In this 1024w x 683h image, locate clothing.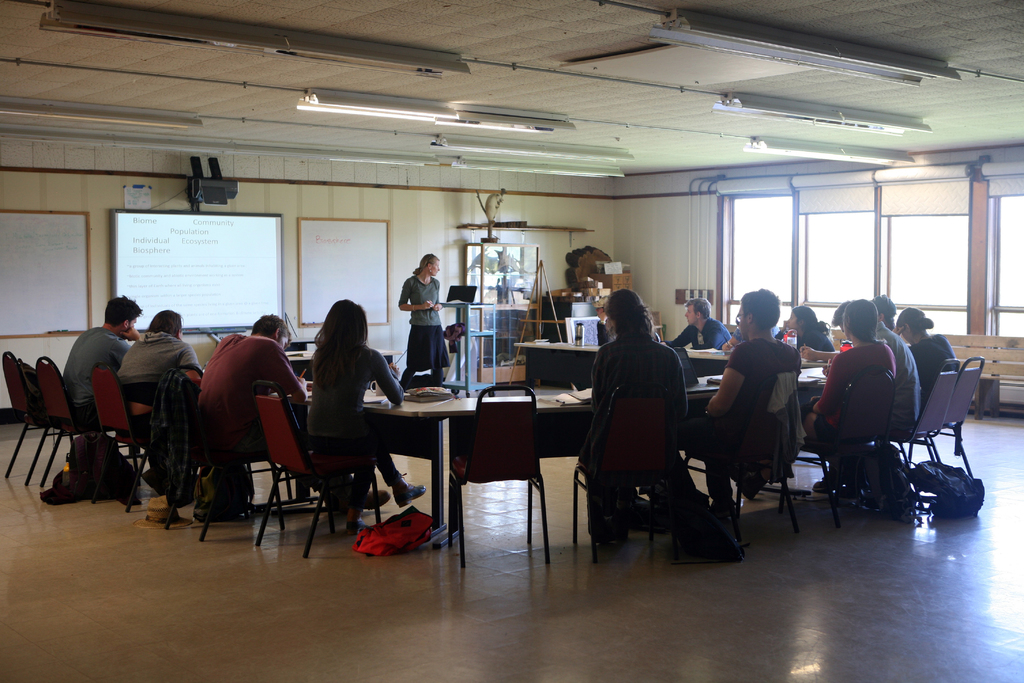
Bounding box: Rect(811, 342, 897, 446).
